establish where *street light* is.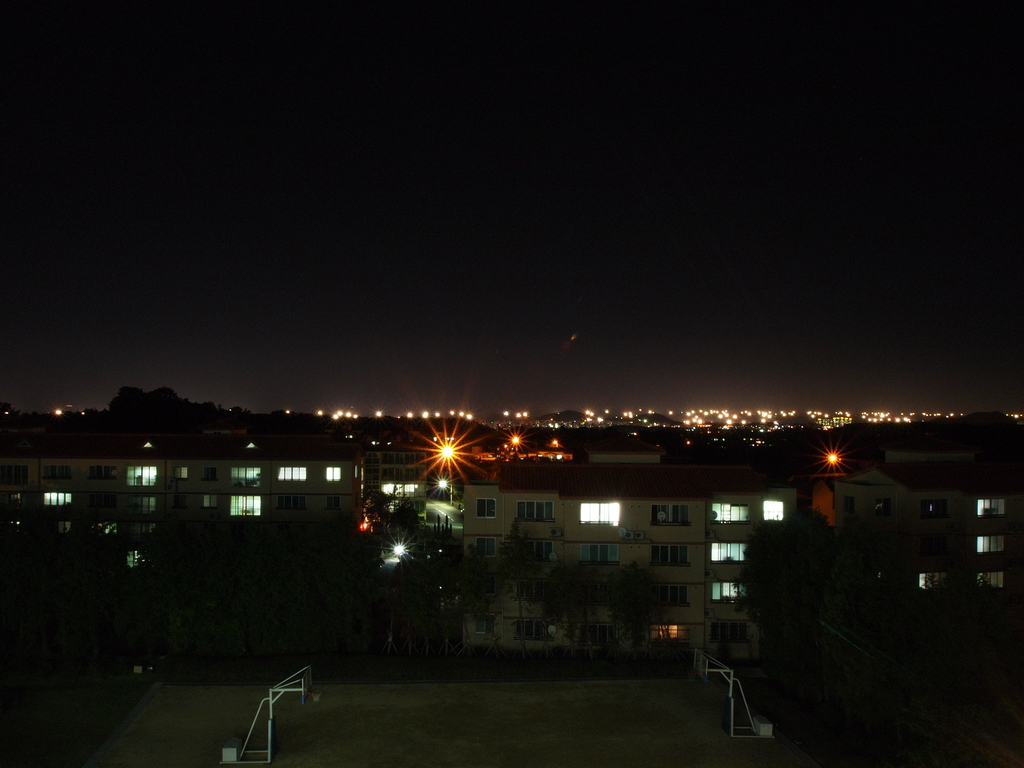
Established at BBox(823, 447, 848, 479).
